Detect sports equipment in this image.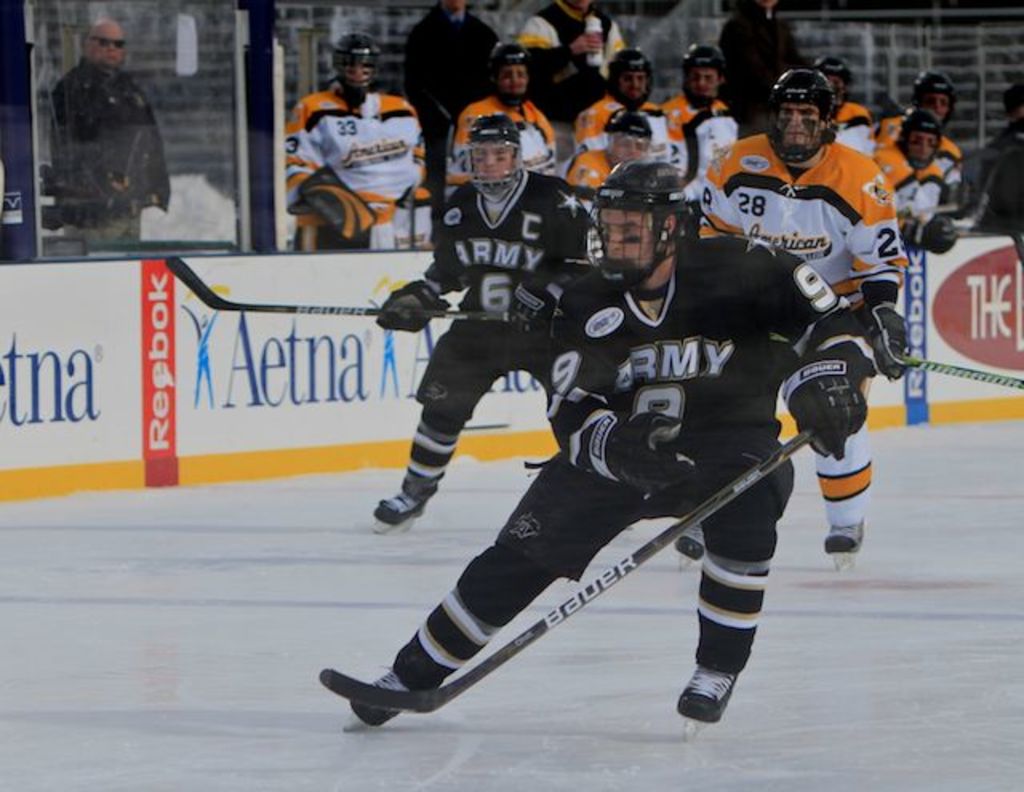
Detection: 342 669 410 734.
